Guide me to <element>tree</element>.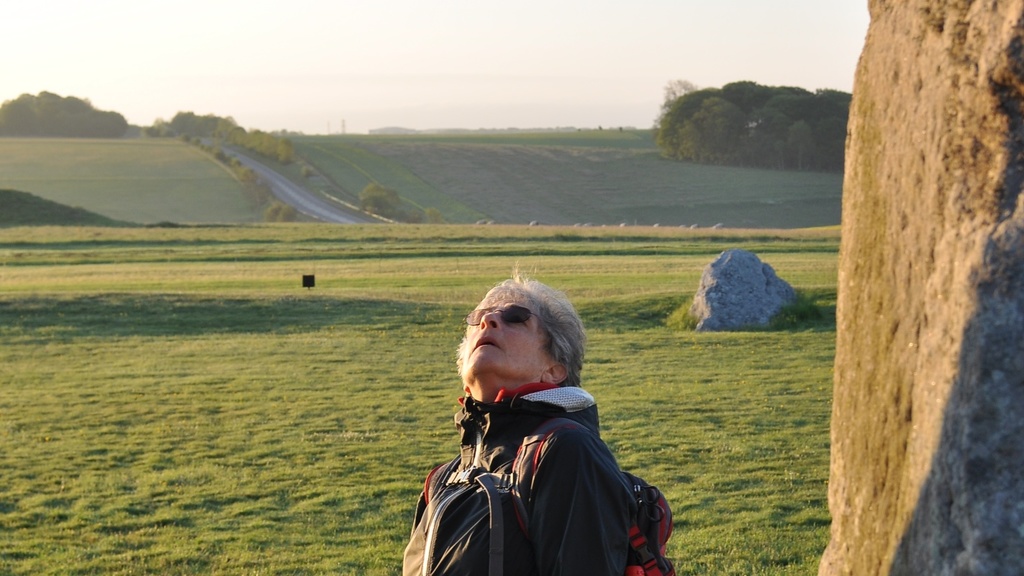
Guidance: l=404, t=205, r=424, b=225.
